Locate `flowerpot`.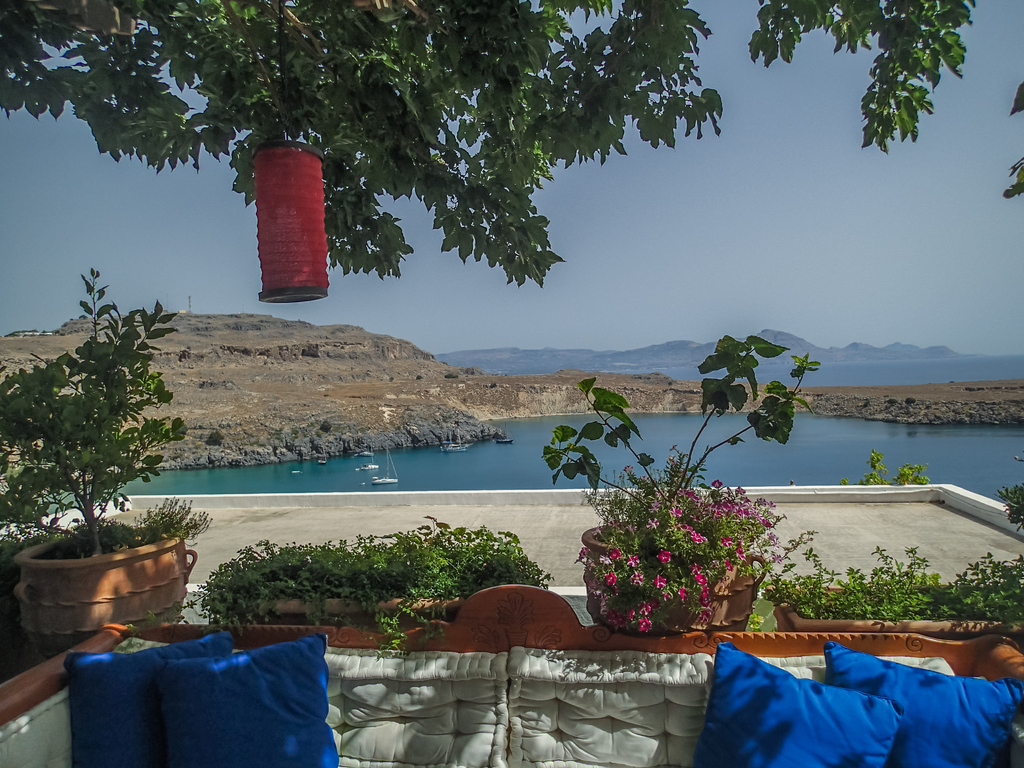
Bounding box: {"x1": 583, "y1": 513, "x2": 731, "y2": 634}.
